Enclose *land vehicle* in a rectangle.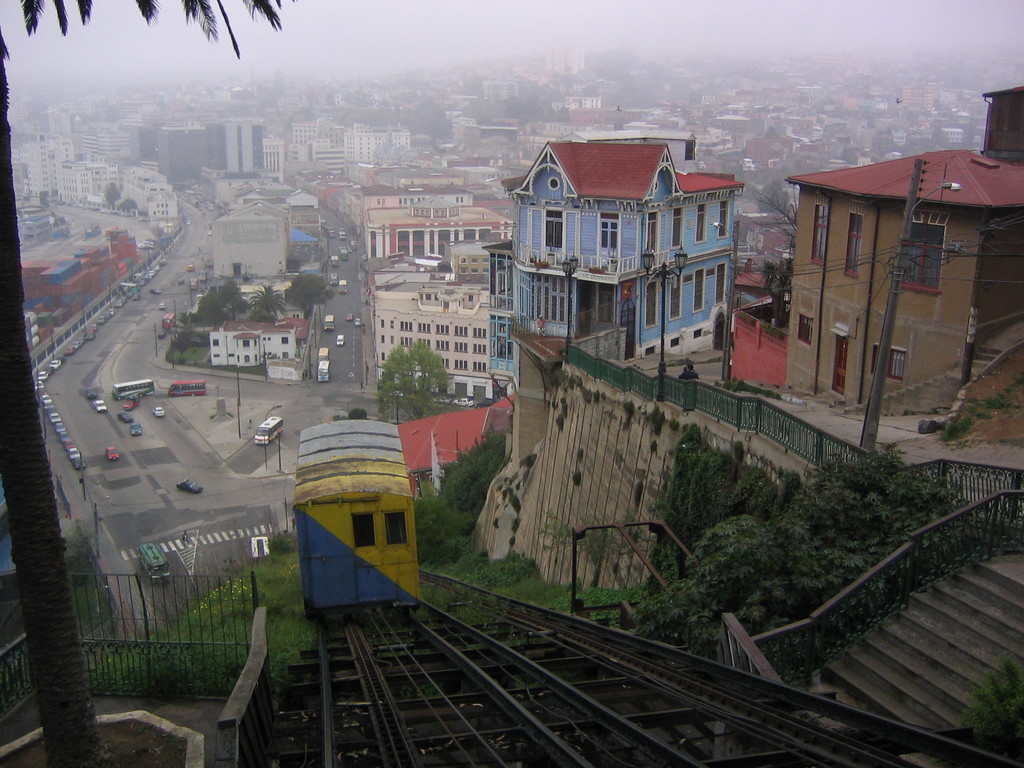
<region>161, 331, 162, 336</region>.
